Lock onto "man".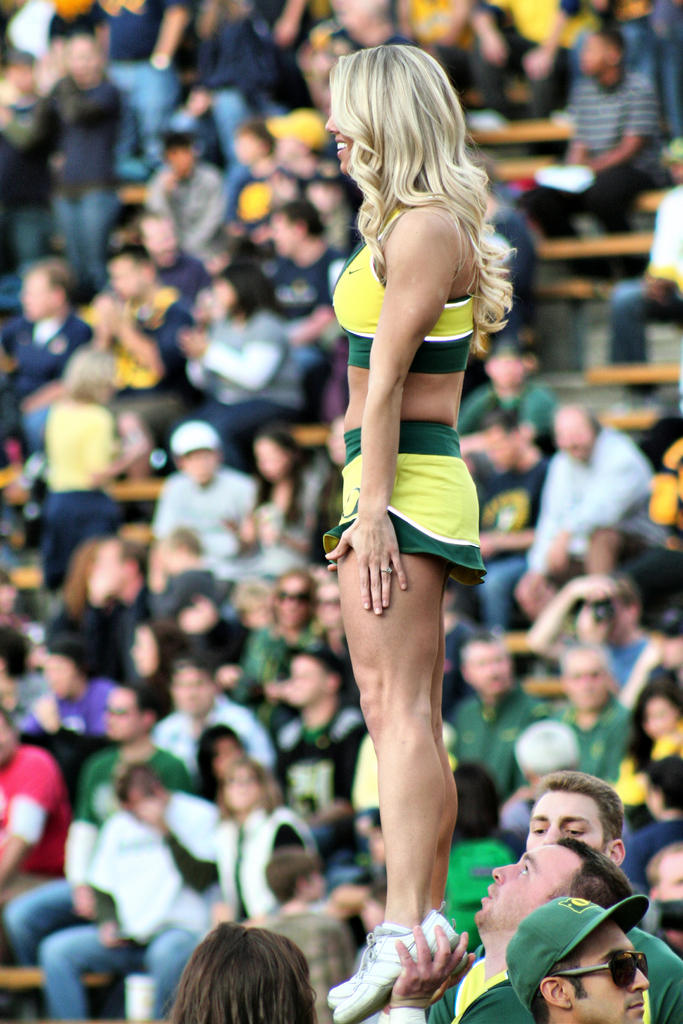
Locked: x1=276 y1=640 x2=383 y2=824.
